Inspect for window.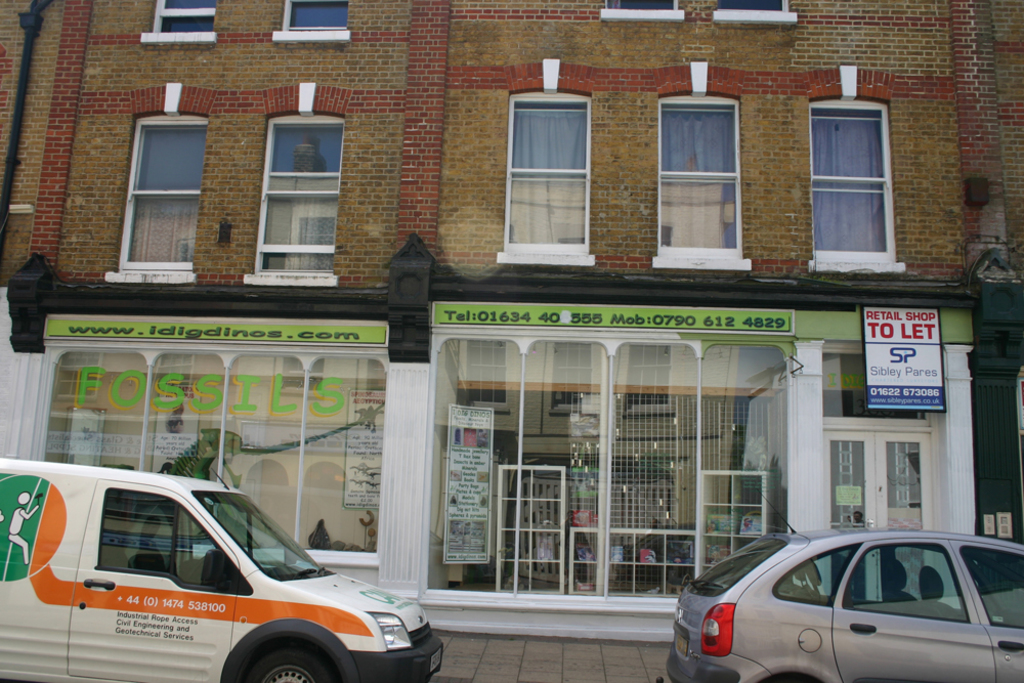
Inspection: BBox(509, 91, 588, 249).
